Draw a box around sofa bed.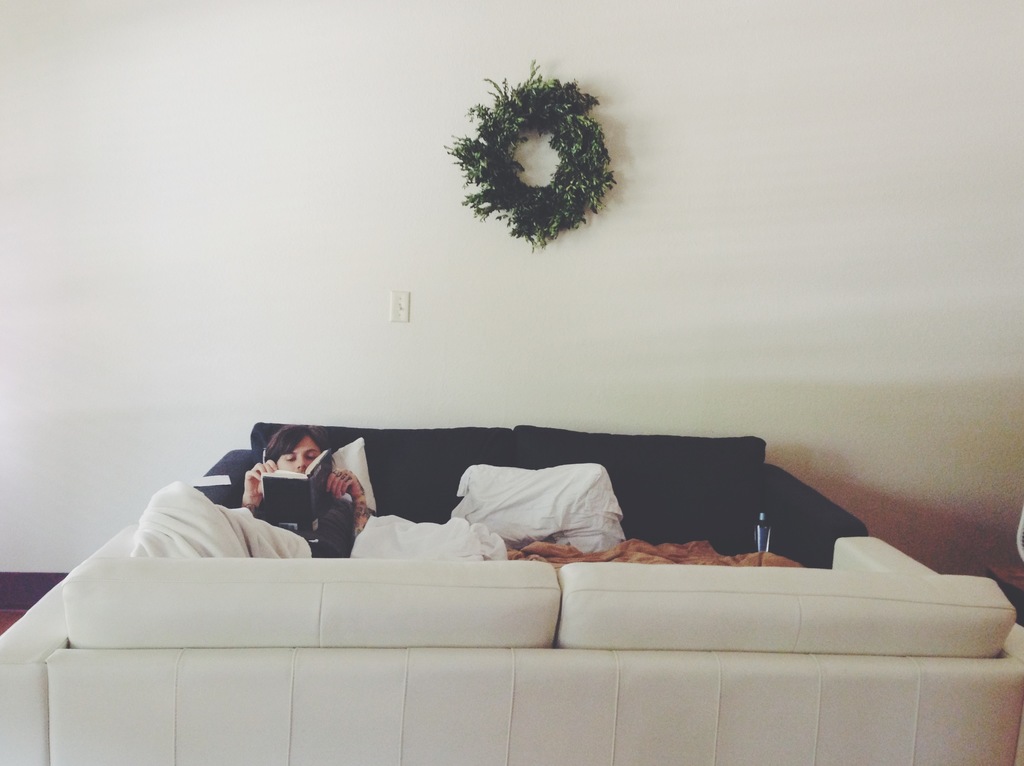
pyautogui.locateOnScreen(195, 425, 863, 565).
